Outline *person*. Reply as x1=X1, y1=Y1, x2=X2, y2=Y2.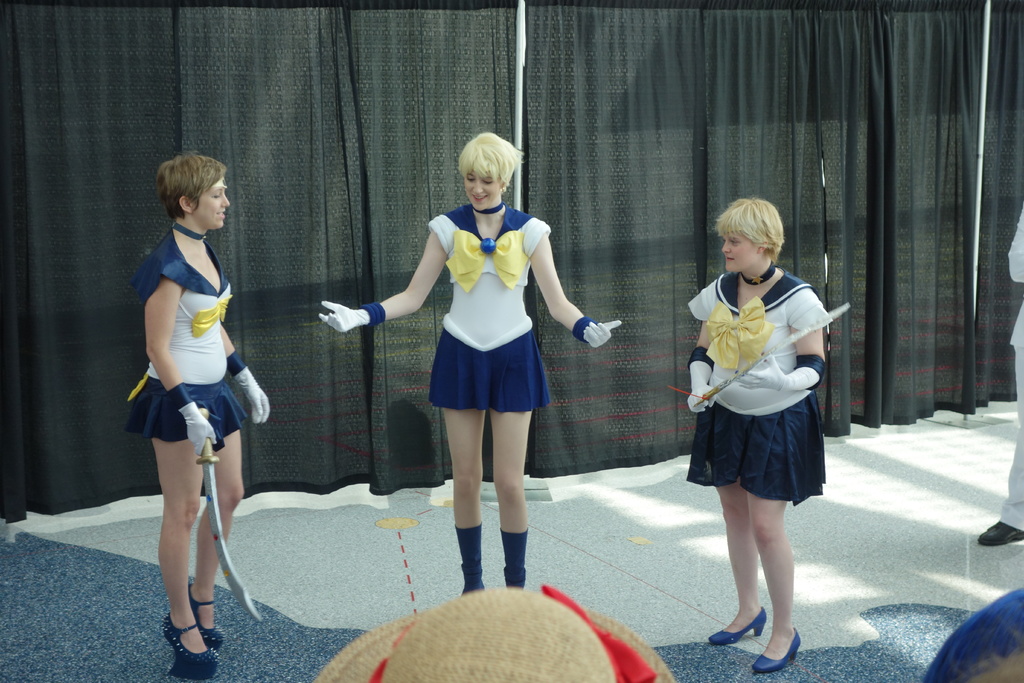
x1=972, y1=191, x2=1023, y2=550.
